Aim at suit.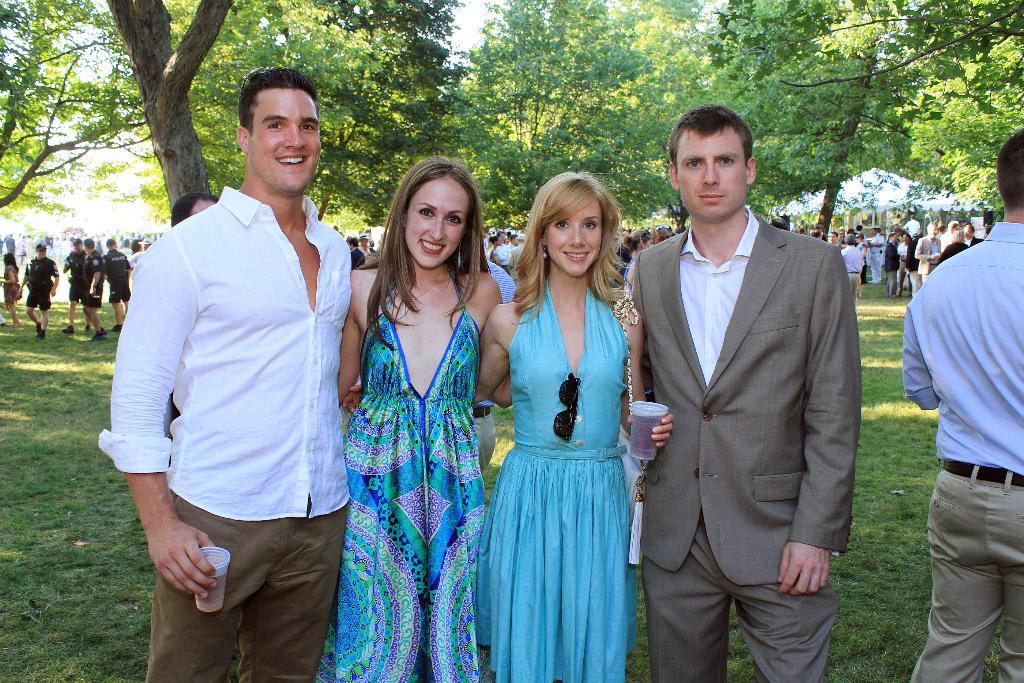
Aimed at rect(655, 179, 847, 668).
